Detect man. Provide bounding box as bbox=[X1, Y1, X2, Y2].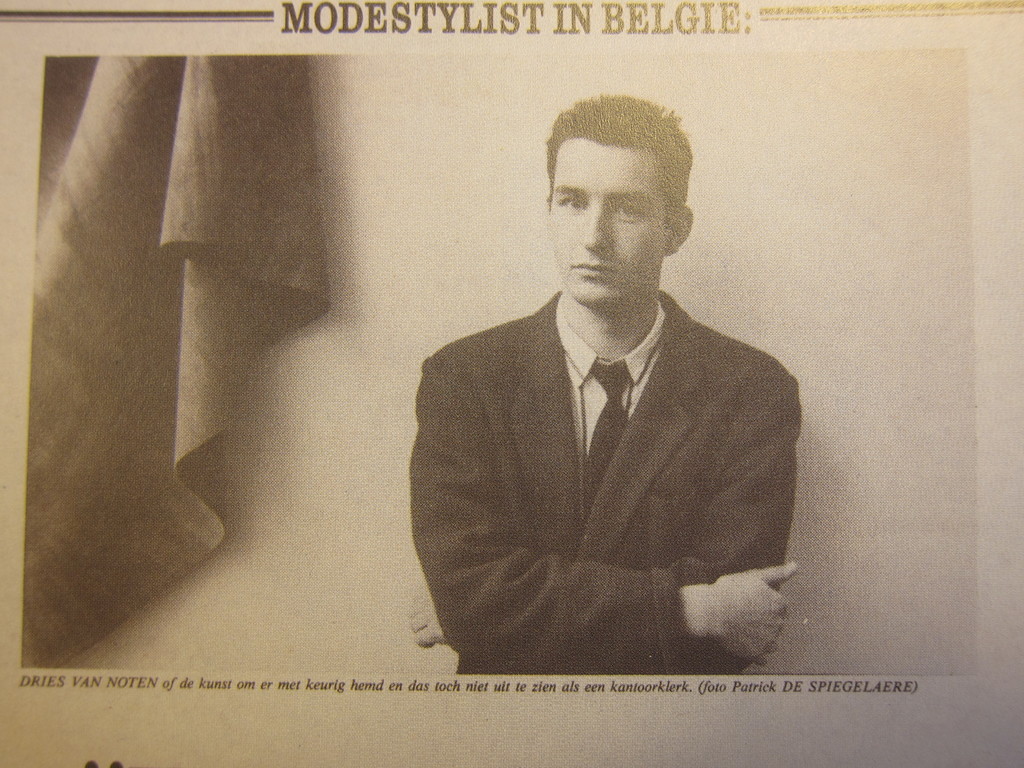
bbox=[405, 106, 816, 679].
